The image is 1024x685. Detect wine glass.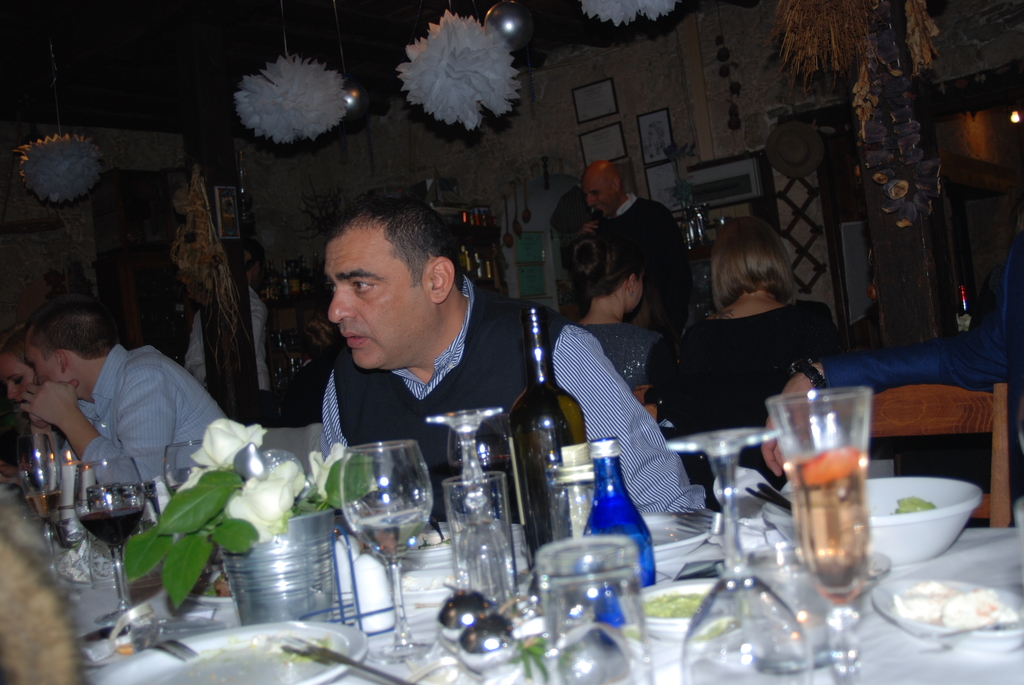
Detection: 767:389:868:684.
